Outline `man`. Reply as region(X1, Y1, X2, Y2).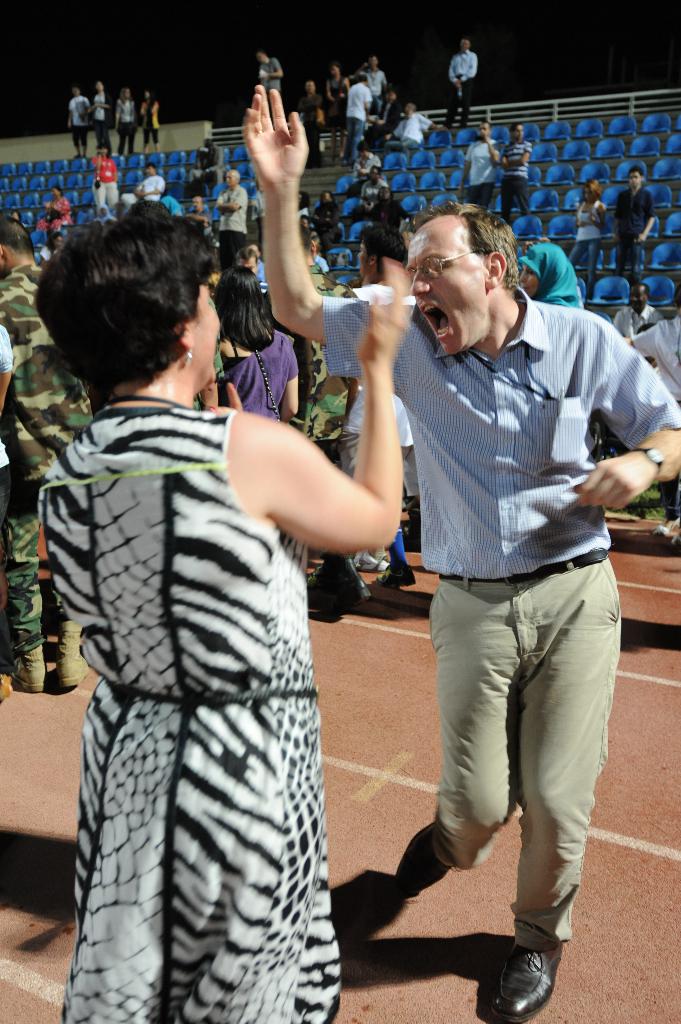
region(287, 219, 371, 605).
